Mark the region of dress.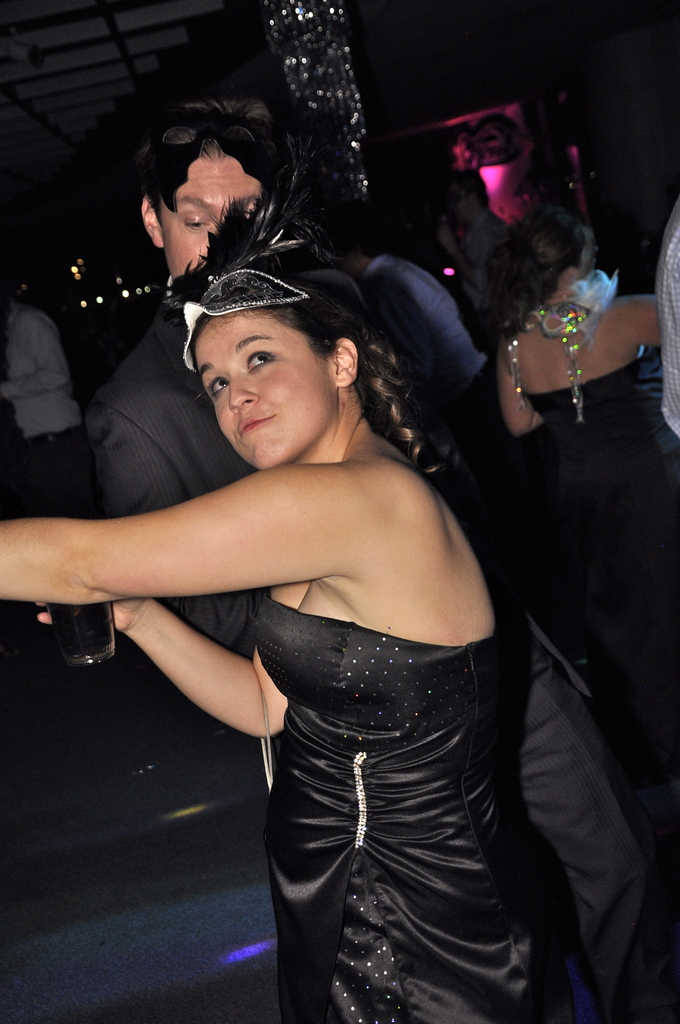
Region: pyautogui.locateOnScreen(255, 593, 575, 1023).
